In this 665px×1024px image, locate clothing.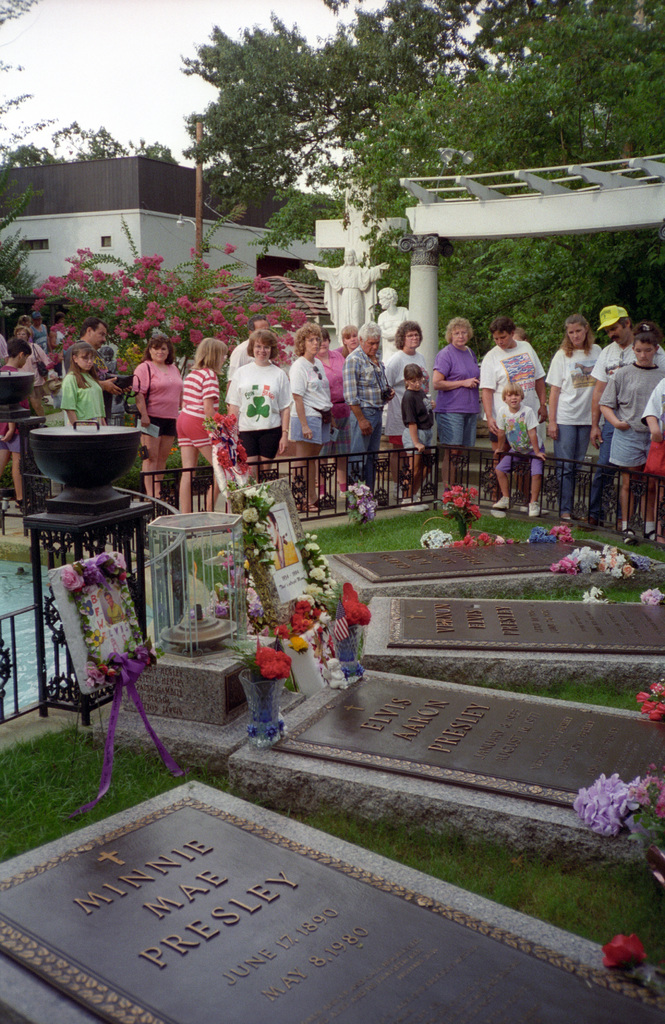
Bounding box: <region>341, 348, 389, 498</region>.
